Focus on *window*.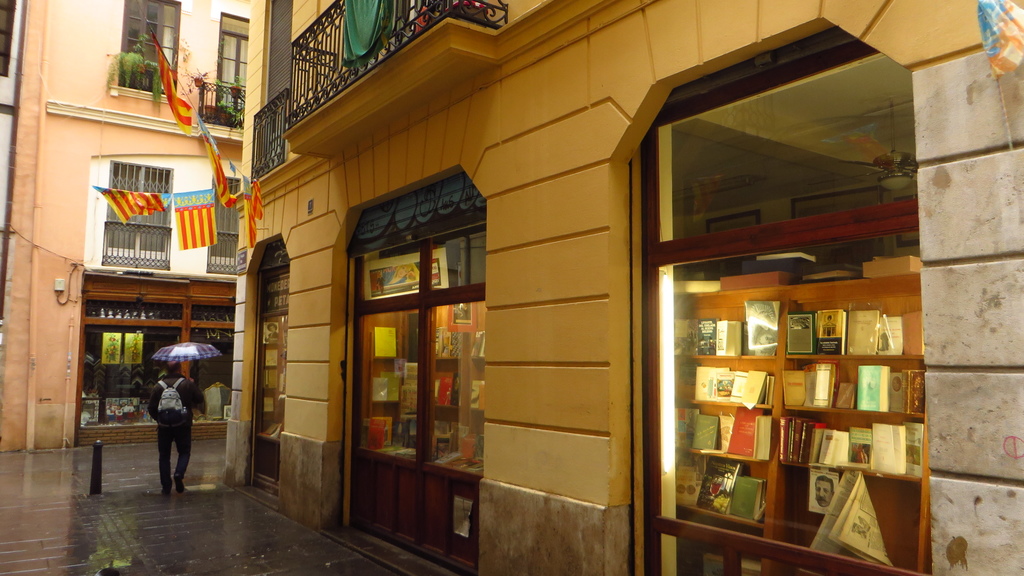
Focused at (left=241, top=235, right=290, bottom=490).
